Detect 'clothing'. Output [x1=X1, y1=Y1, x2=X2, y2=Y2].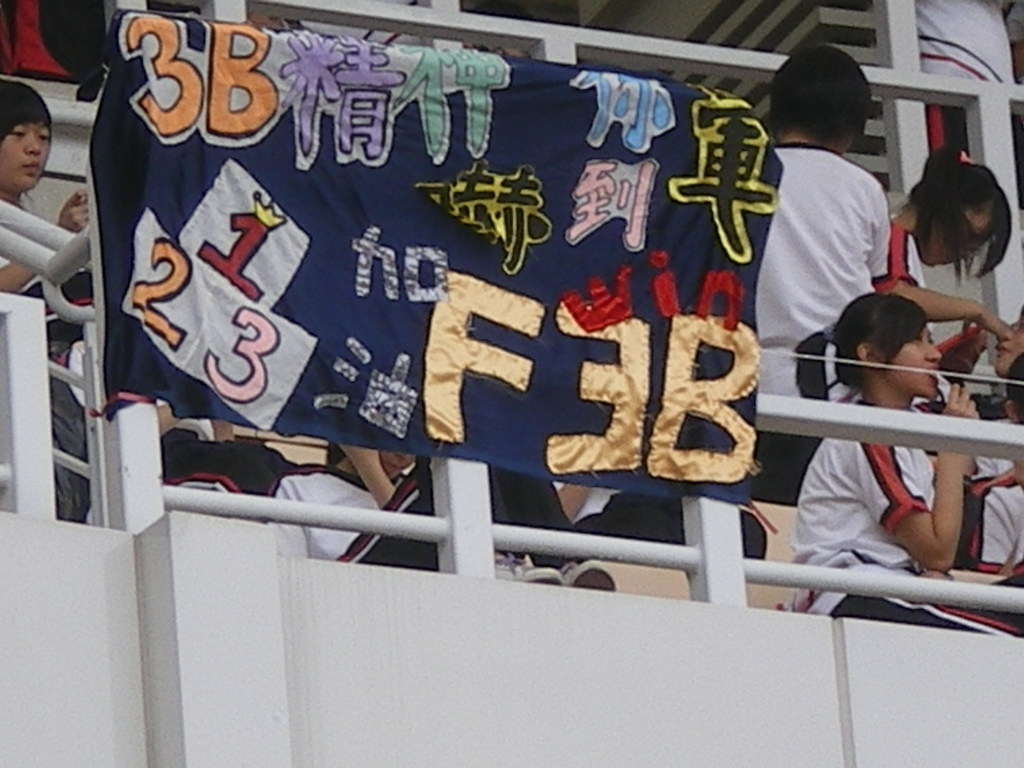
[x1=0, y1=202, x2=91, y2=539].
